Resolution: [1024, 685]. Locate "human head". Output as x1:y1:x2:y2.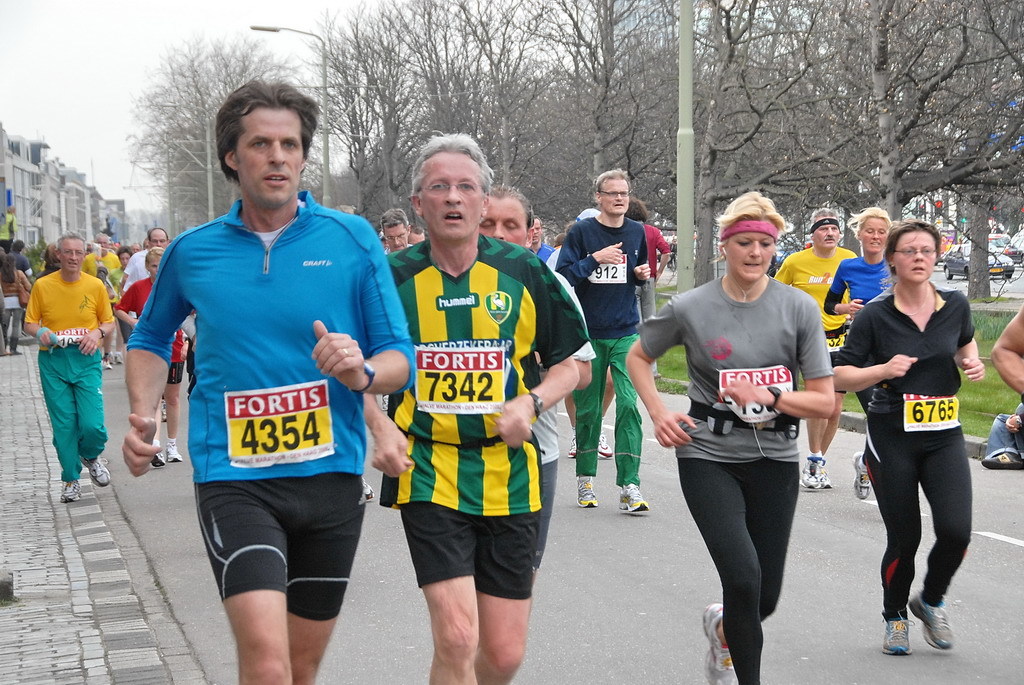
882:217:942:286.
